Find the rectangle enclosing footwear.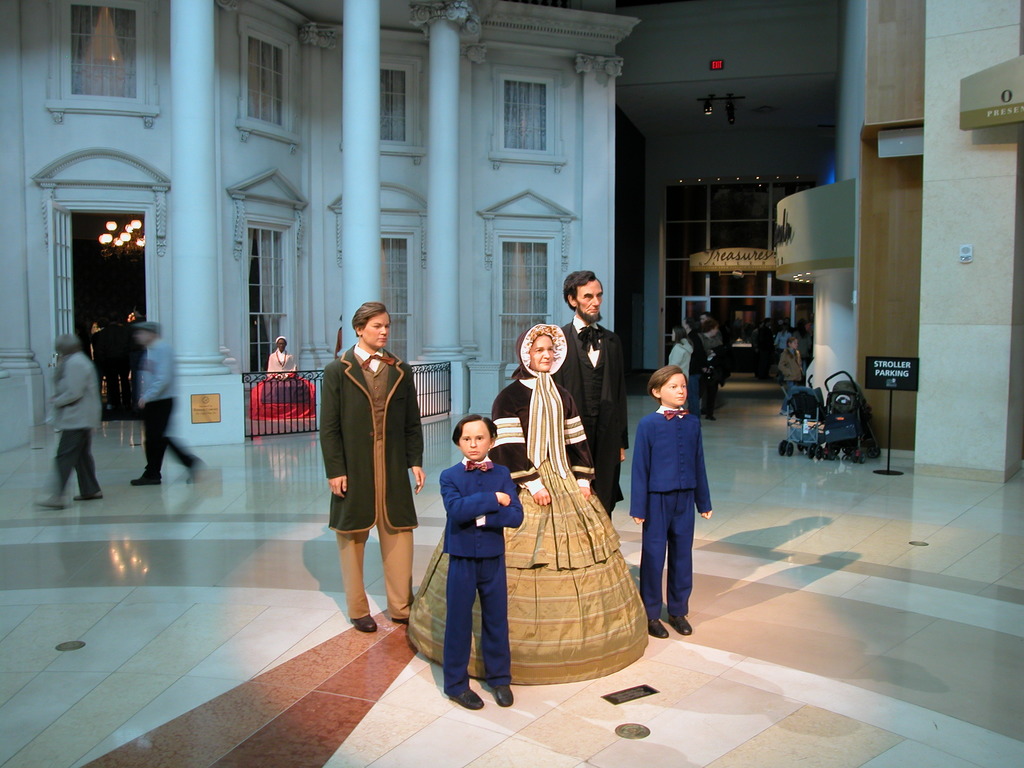
<bbox>646, 619, 668, 639</bbox>.
